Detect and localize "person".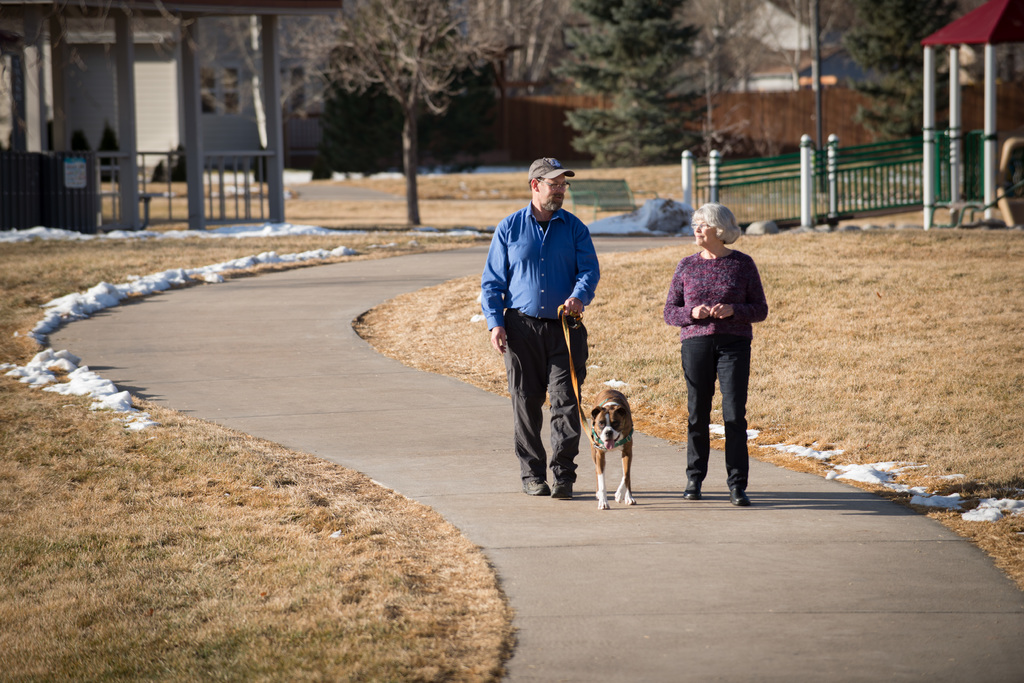
Localized at box(662, 201, 768, 501).
